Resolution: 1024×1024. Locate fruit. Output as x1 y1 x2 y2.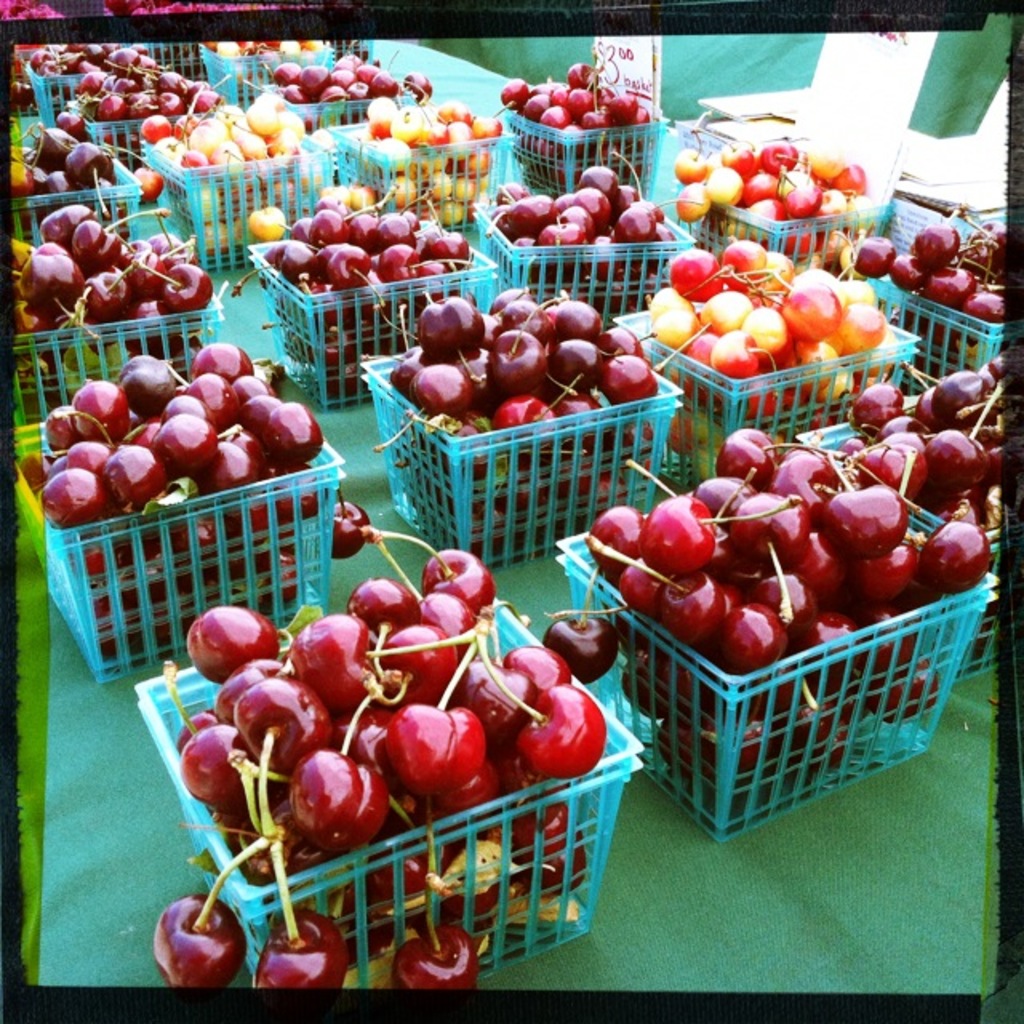
179 605 256 675.
